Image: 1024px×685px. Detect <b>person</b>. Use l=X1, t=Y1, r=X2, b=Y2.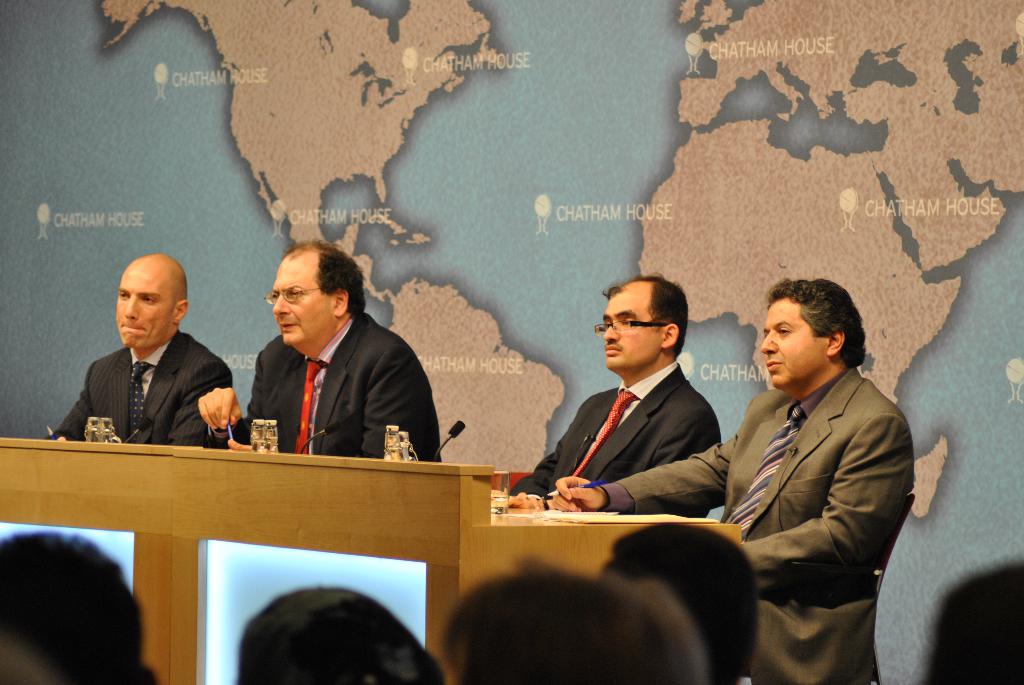
l=514, t=273, r=723, b=516.
